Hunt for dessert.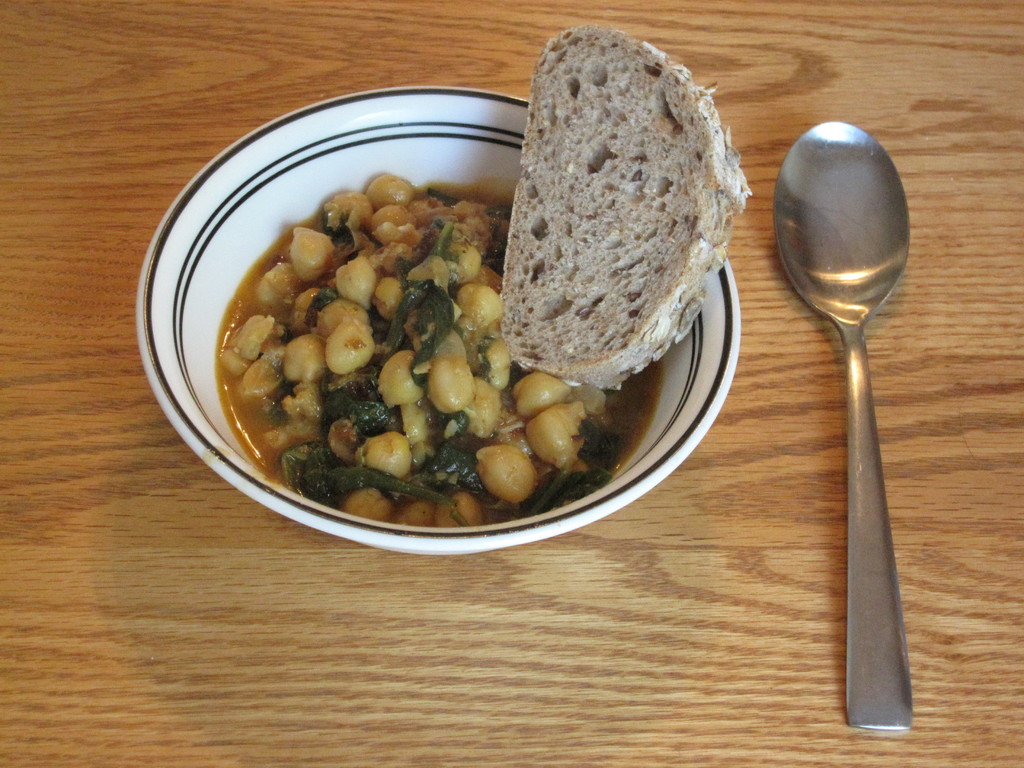
Hunted down at [500, 21, 762, 387].
